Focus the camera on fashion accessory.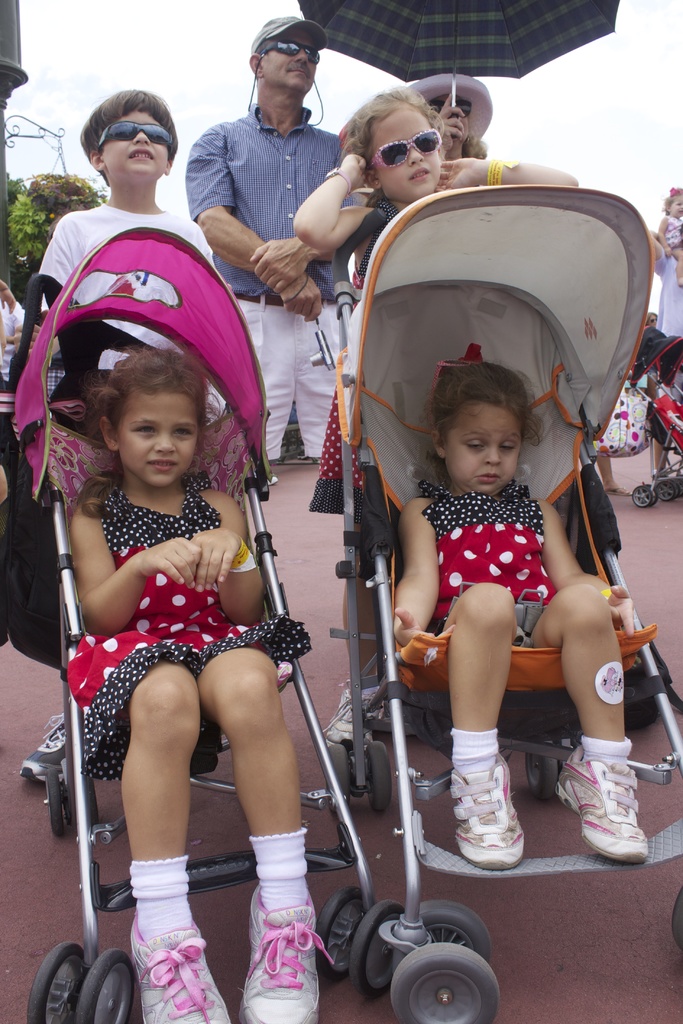
Focus region: left=607, top=485, right=630, bottom=494.
